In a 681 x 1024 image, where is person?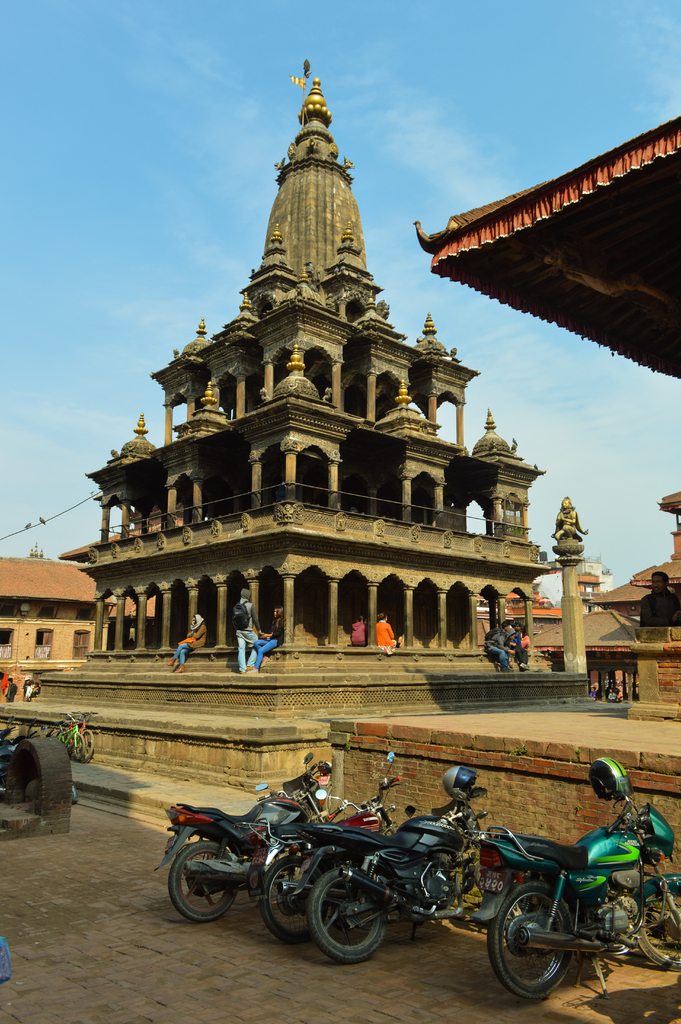
<bbox>480, 622, 504, 671</bbox>.
